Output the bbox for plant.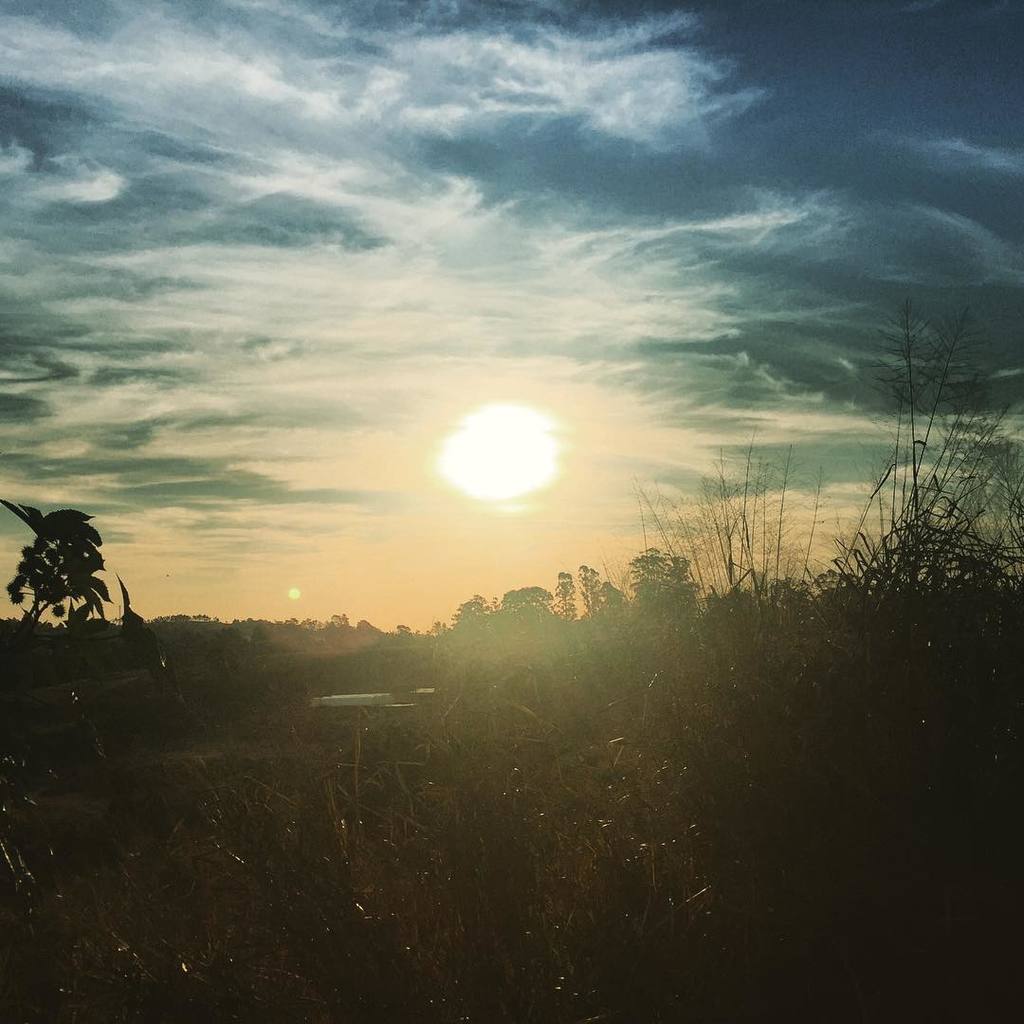
{"x1": 646, "y1": 425, "x2": 840, "y2": 654}.
